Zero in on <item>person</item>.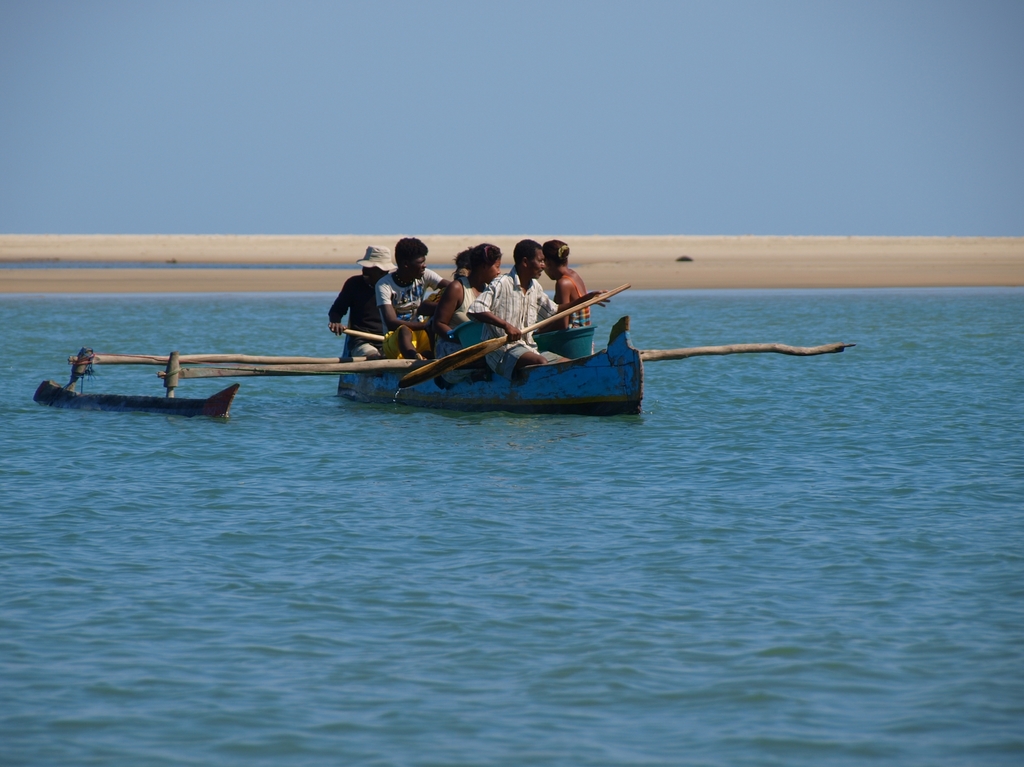
Zeroed in: (444, 239, 526, 347).
